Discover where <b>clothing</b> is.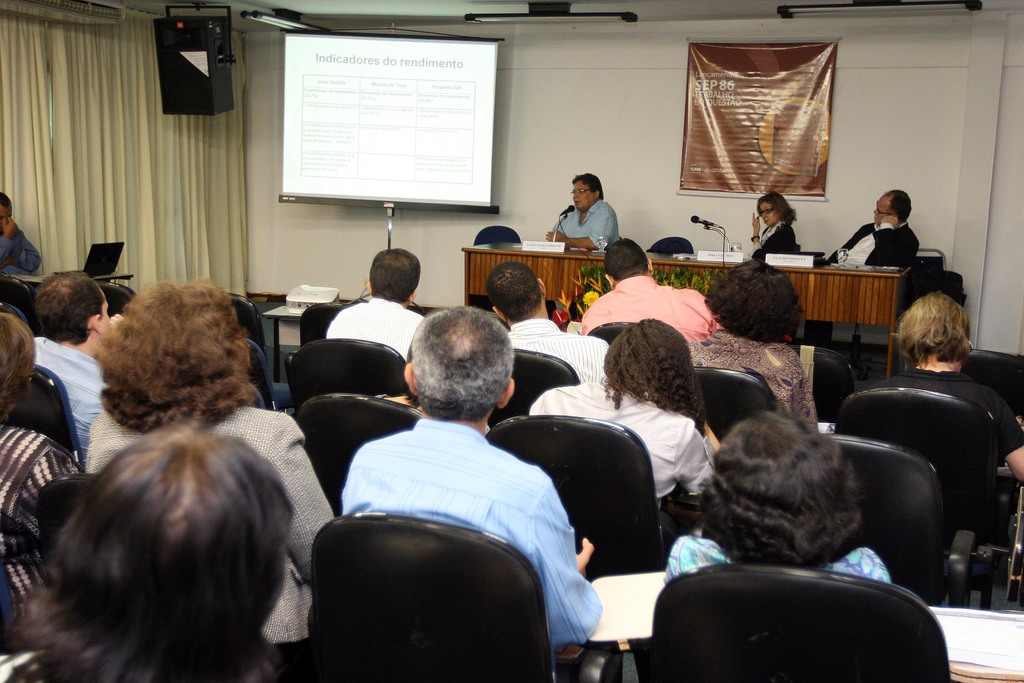
Discovered at box=[829, 218, 914, 261].
